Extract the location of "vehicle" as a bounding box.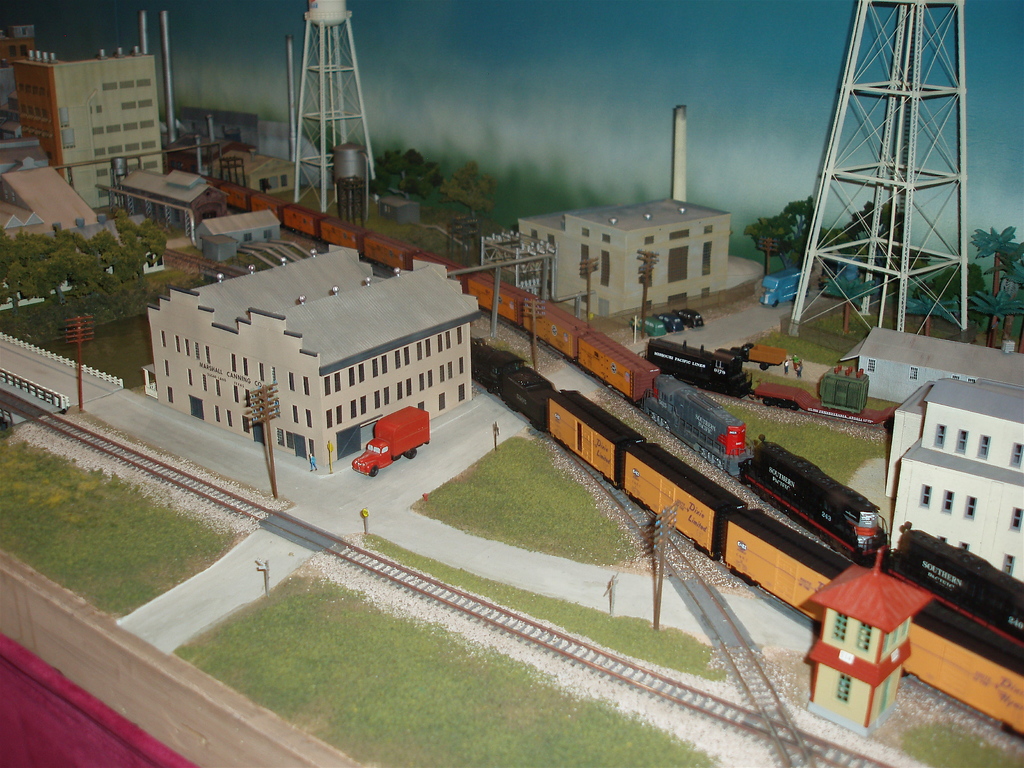
region(349, 413, 426, 476).
